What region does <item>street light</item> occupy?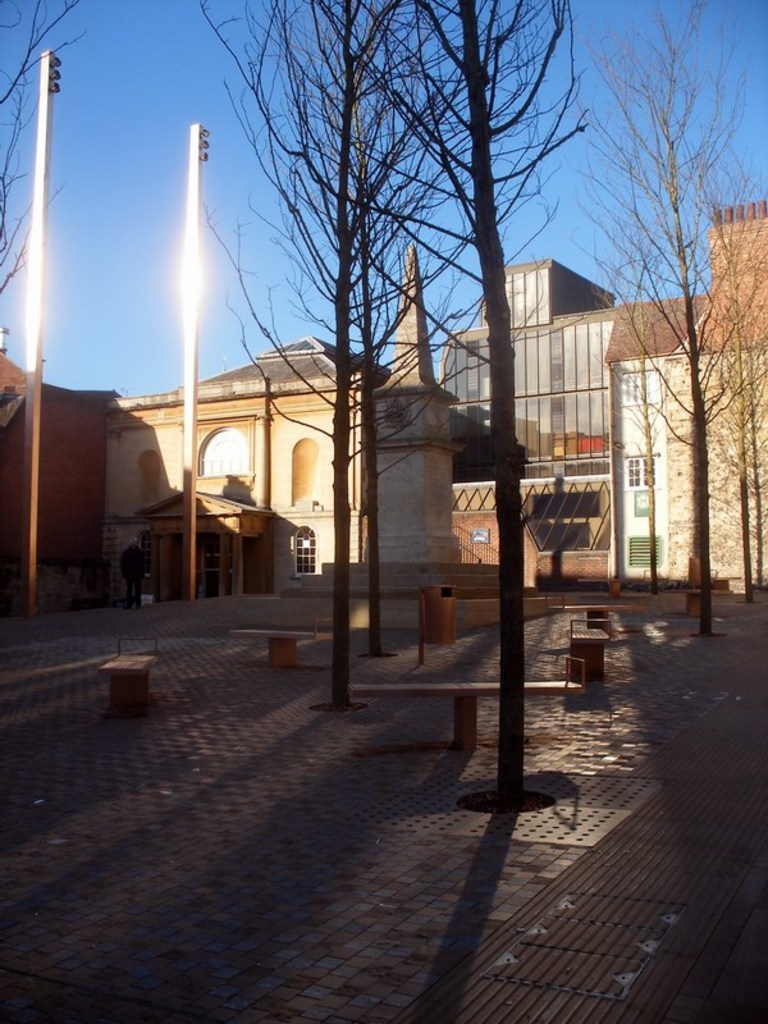
BBox(178, 125, 218, 612).
